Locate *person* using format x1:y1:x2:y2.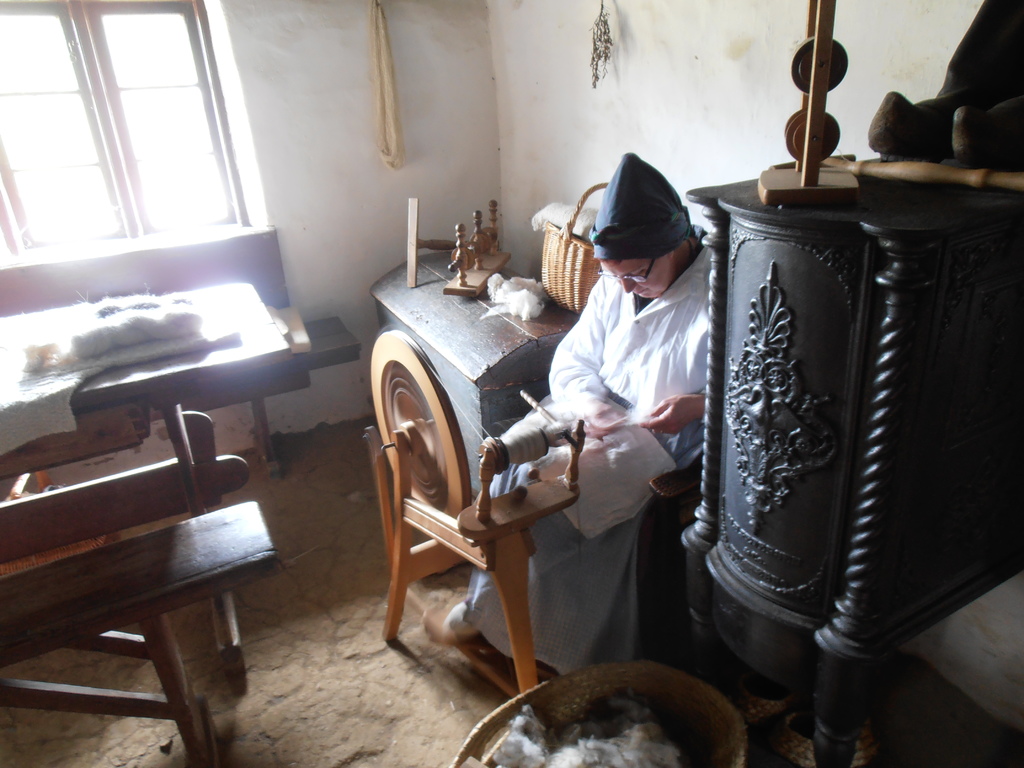
422:145:723:701.
